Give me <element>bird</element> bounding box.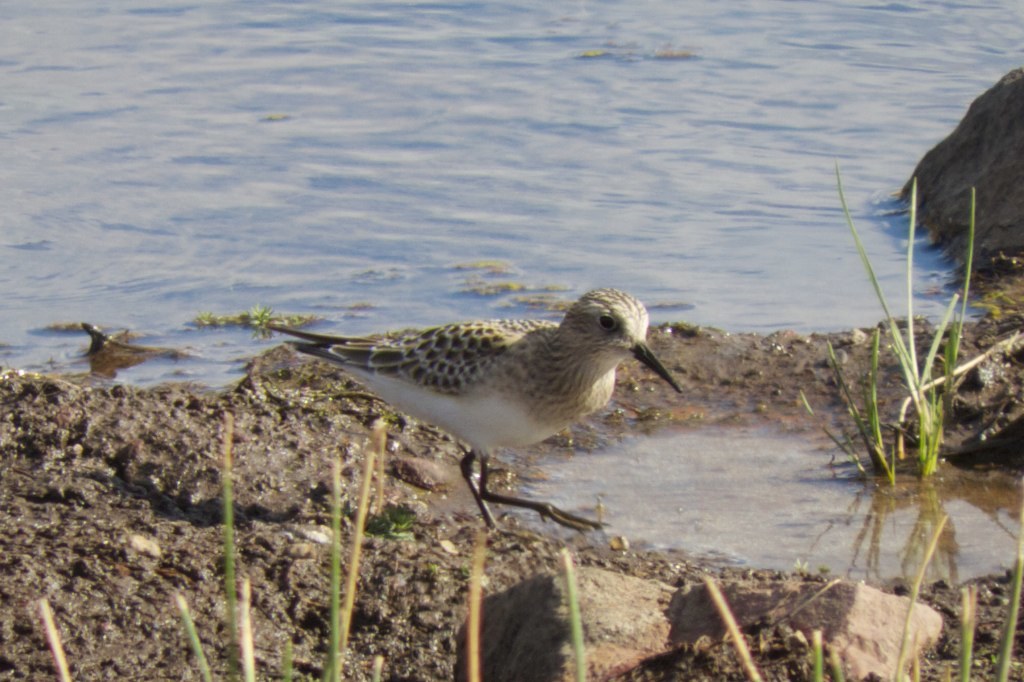
box=[251, 274, 689, 534].
